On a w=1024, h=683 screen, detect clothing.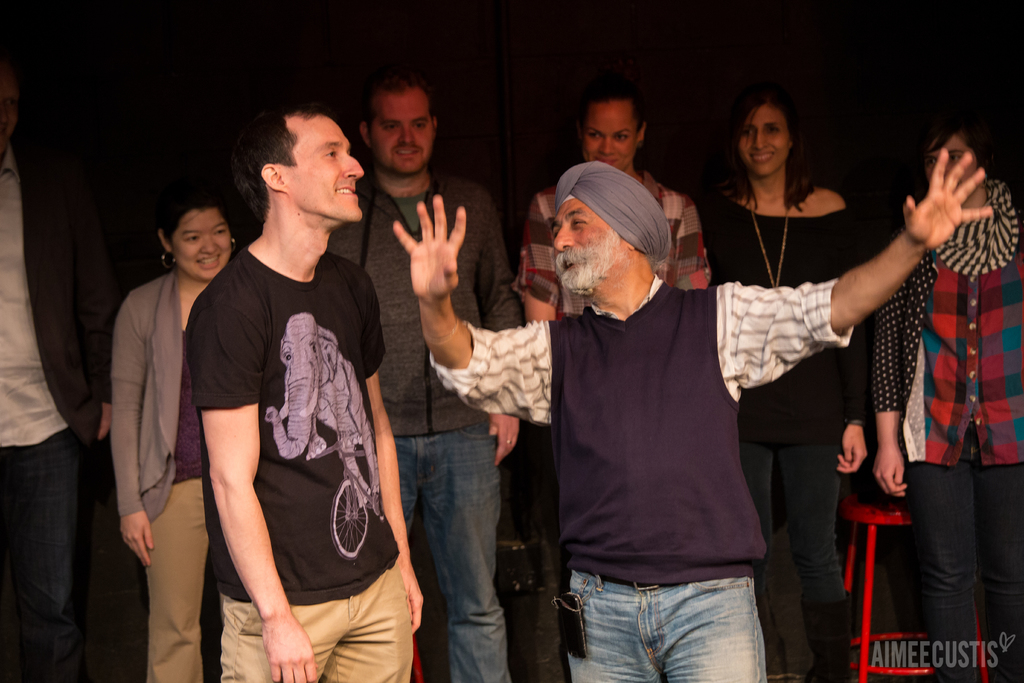
rect(872, 179, 1023, 682).
